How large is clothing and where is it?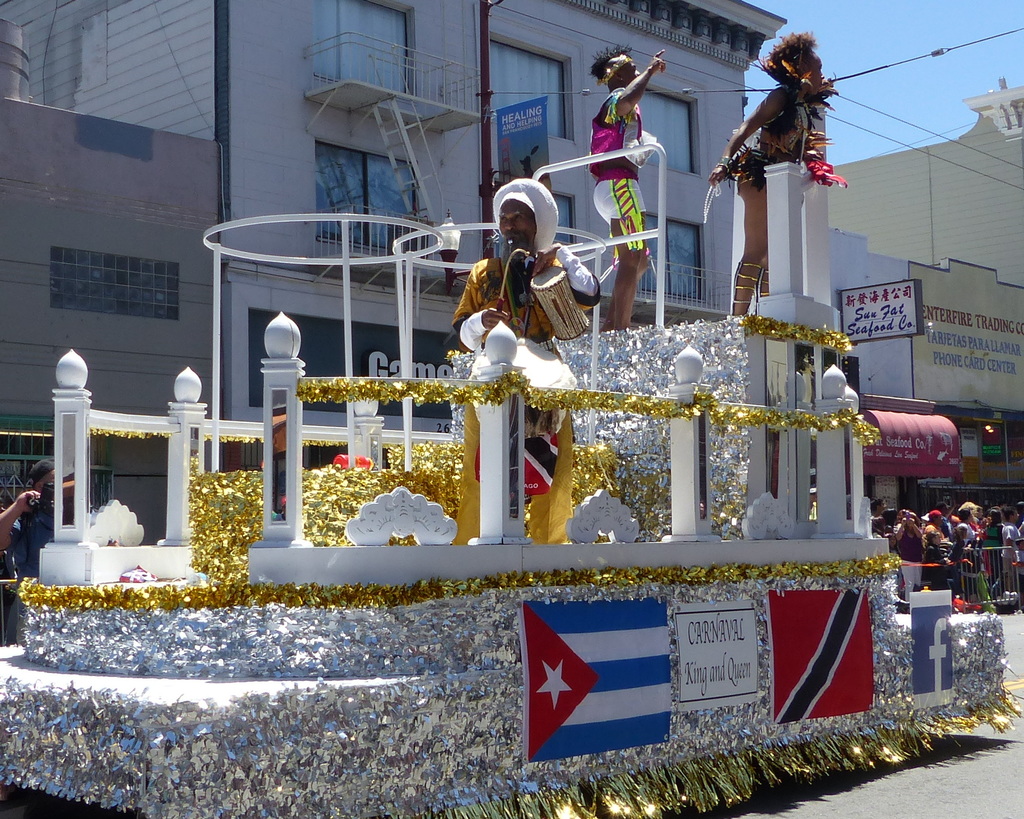
Bounding box: box=[587, 86, 650, 227].
